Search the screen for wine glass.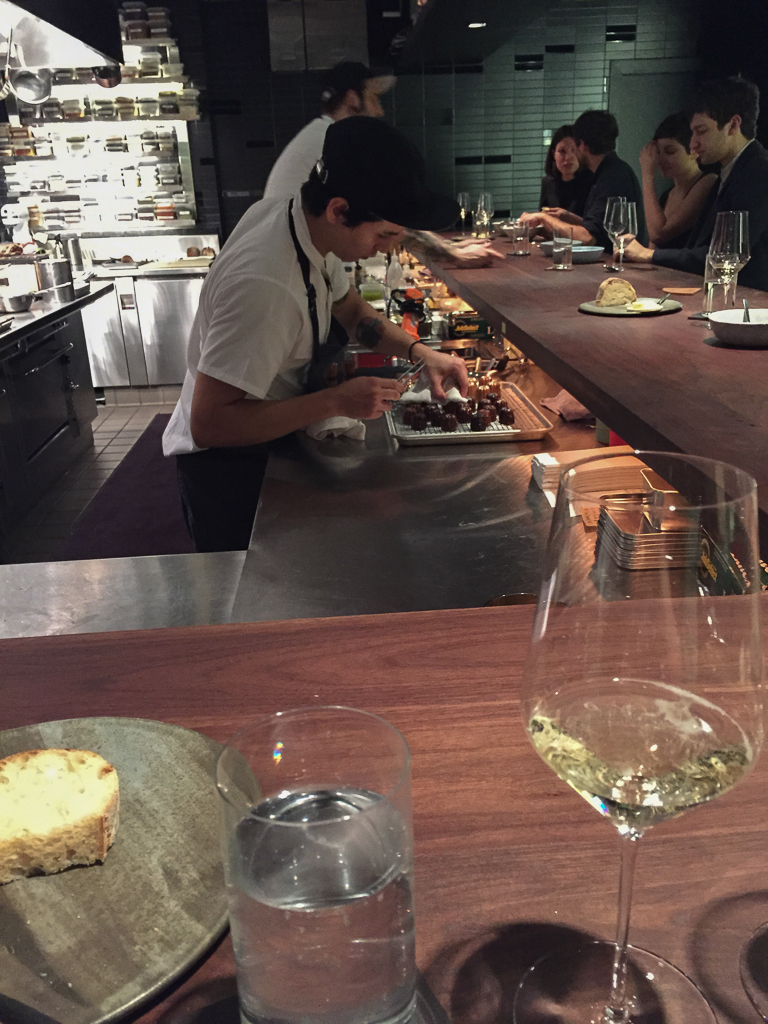
Found at pyautogui.locateOnScreen(599, 191, 627, 276).
